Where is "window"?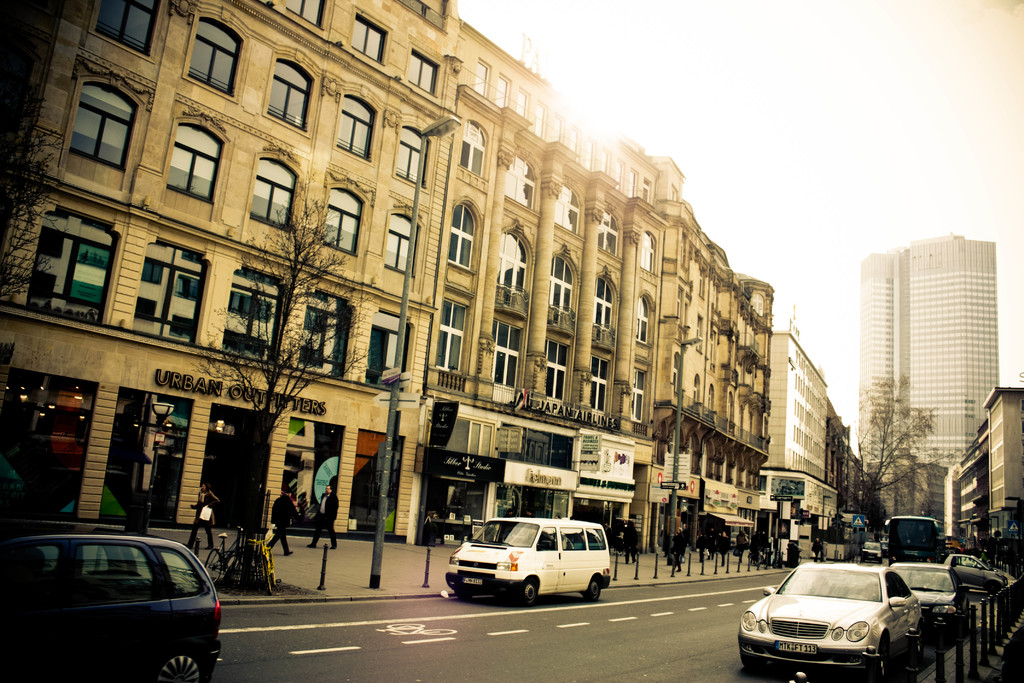
[434, 302, 470, 371].
